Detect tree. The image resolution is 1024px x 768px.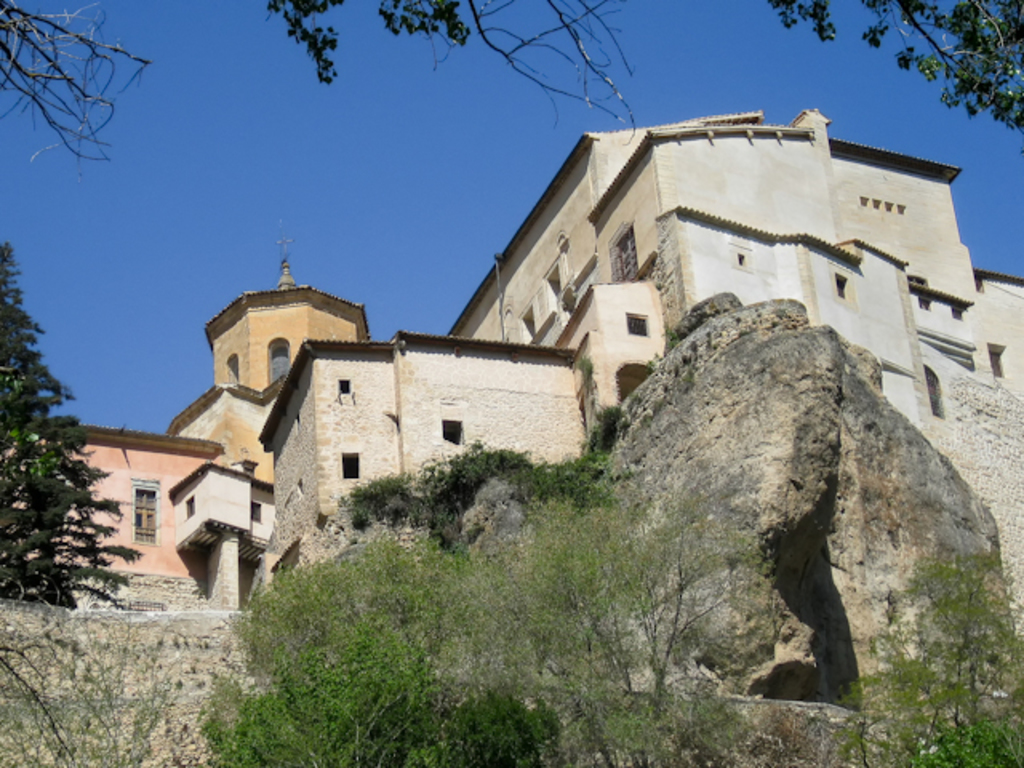
detection(269, 0, 1022, 150).
